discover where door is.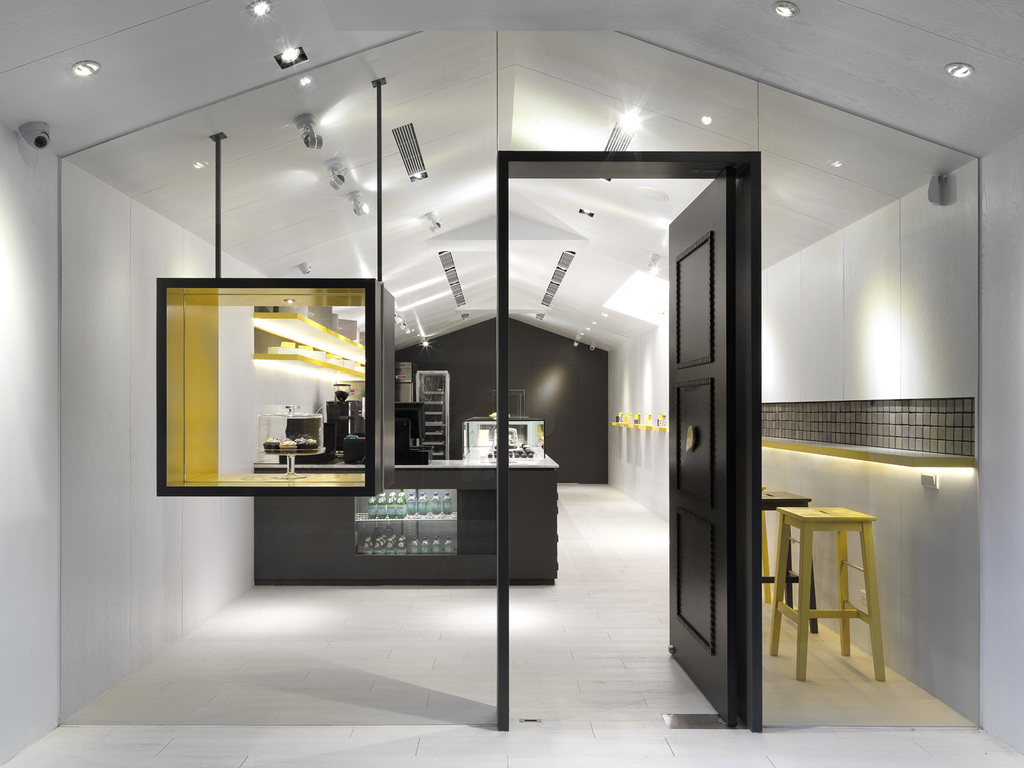
Discovered at [left=655, top=132, right=783, bottom=740].
